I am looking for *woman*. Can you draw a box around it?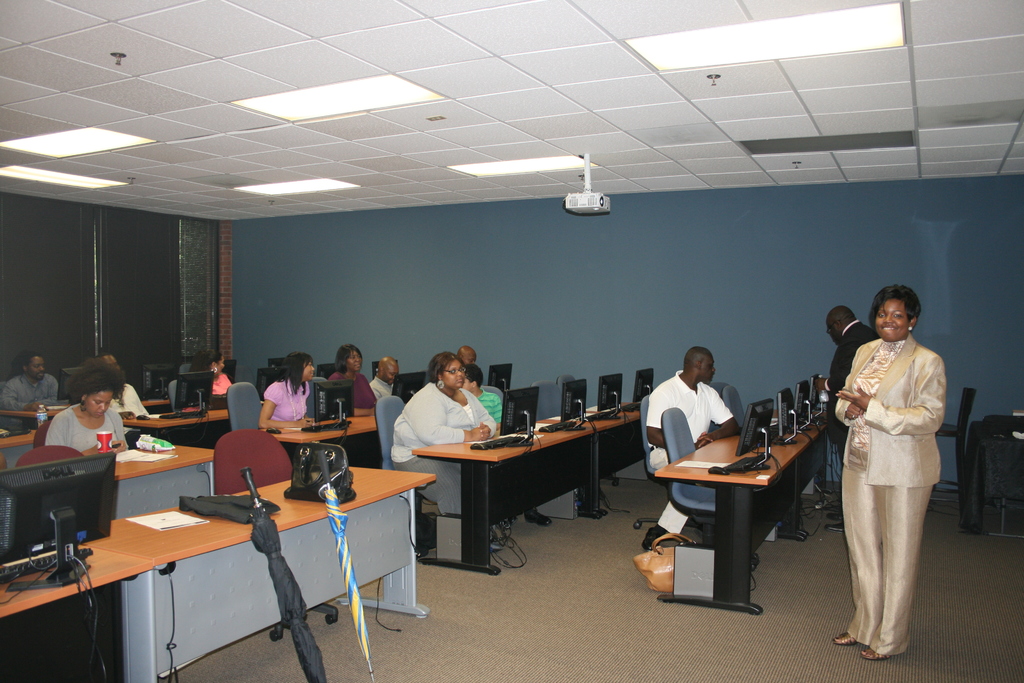
Sure, the bounding box is locate(255, 349, 317, 429).
